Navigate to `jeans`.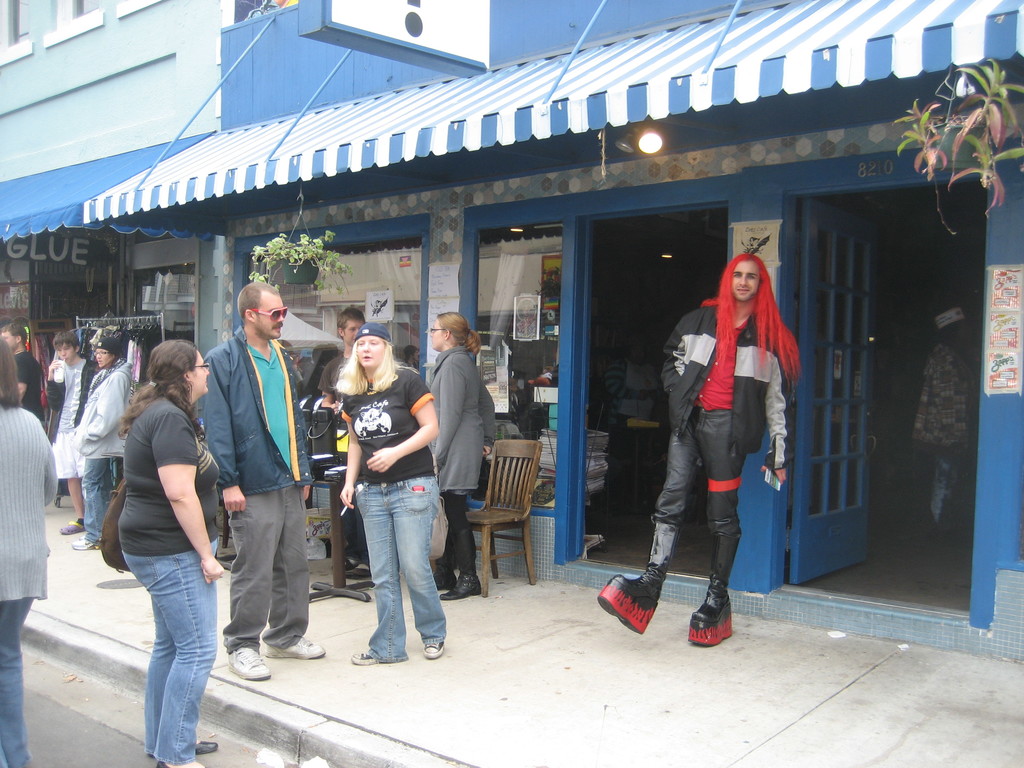
Navigation target: [354, 471, 440, 659].
